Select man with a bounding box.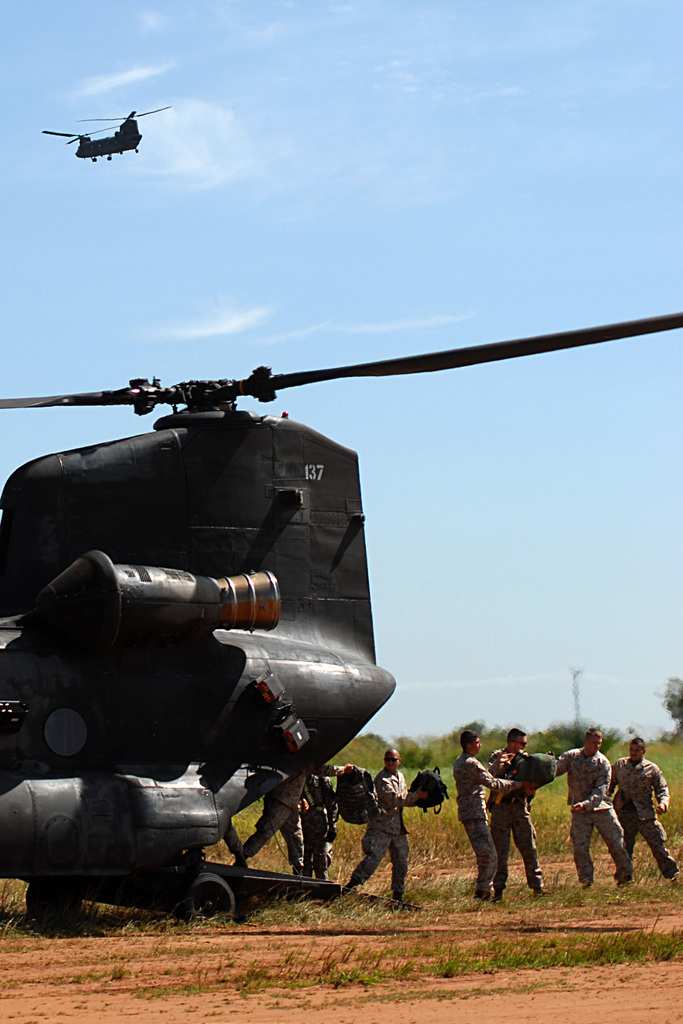
region(553, 733, 637, 888).
